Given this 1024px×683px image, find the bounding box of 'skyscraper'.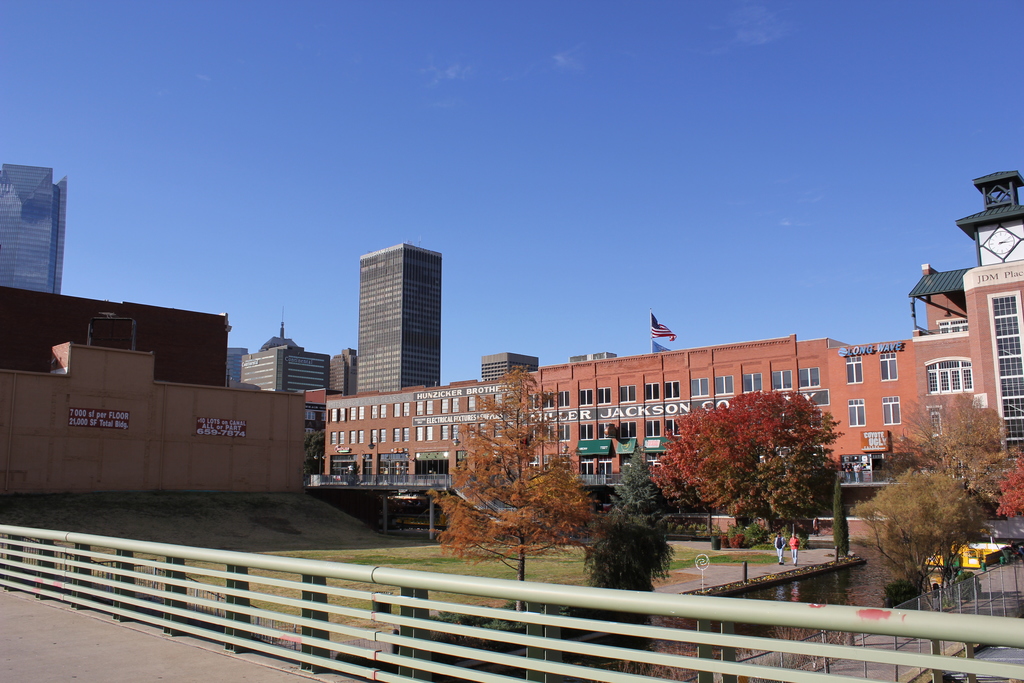
[left=314, top=164, right=1023, bottom=518].
